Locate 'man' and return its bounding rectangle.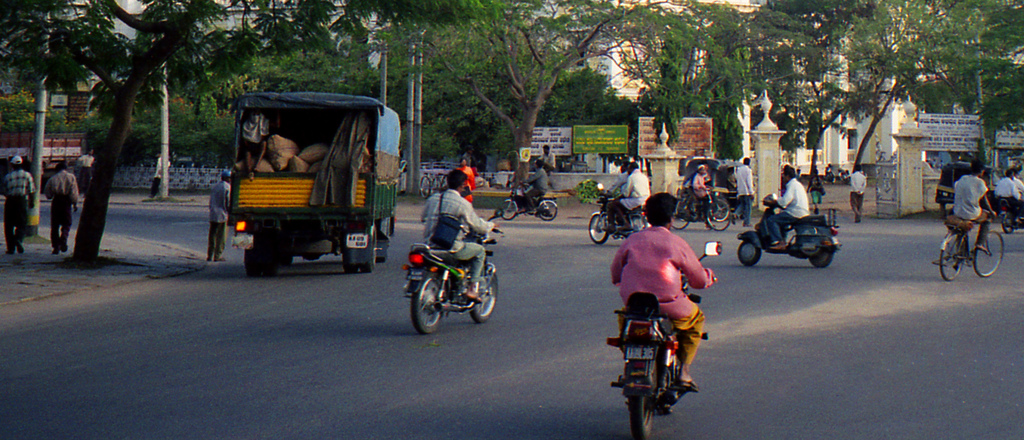
<region>774, 165, 817, 245</region>.
